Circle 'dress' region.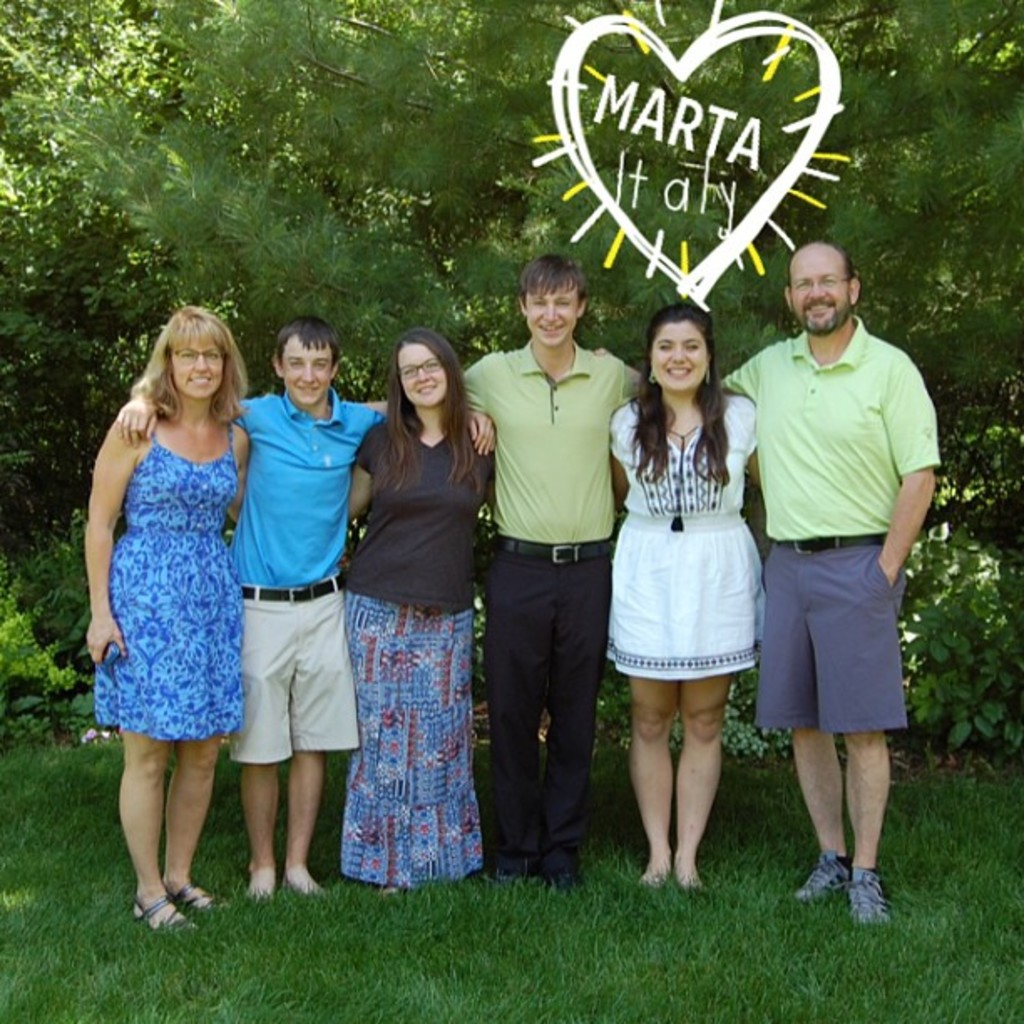
Region: (left=95, top=423, right=244, bottom=740).
